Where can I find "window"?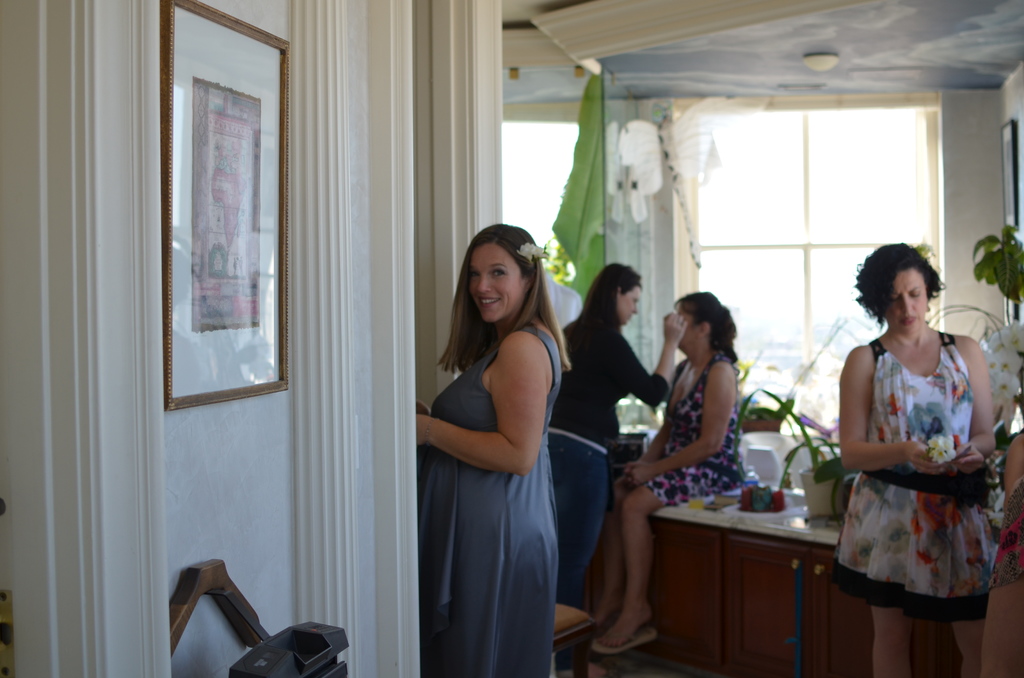
You can find it at x1=501 y1=99 x2=630 y2=287.
